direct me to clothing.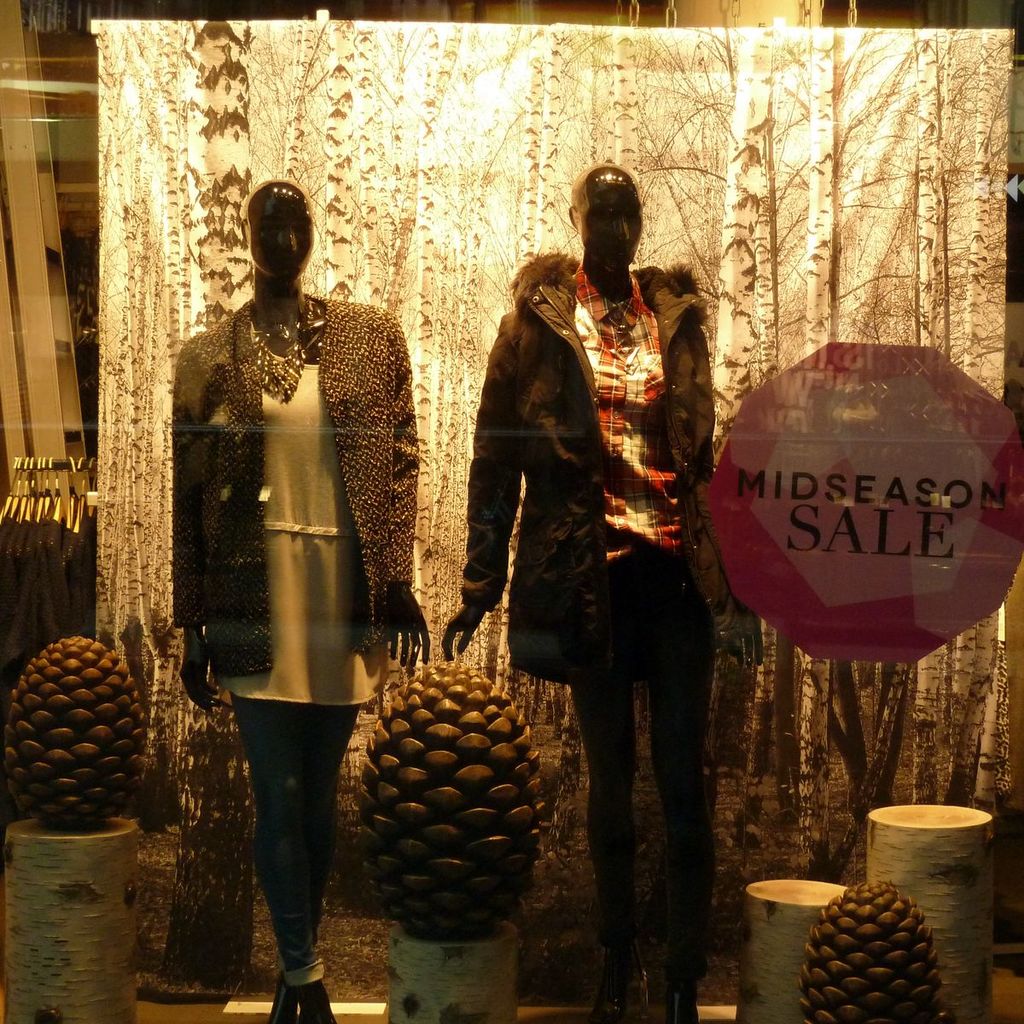
Direction: [450,256,721,694].
